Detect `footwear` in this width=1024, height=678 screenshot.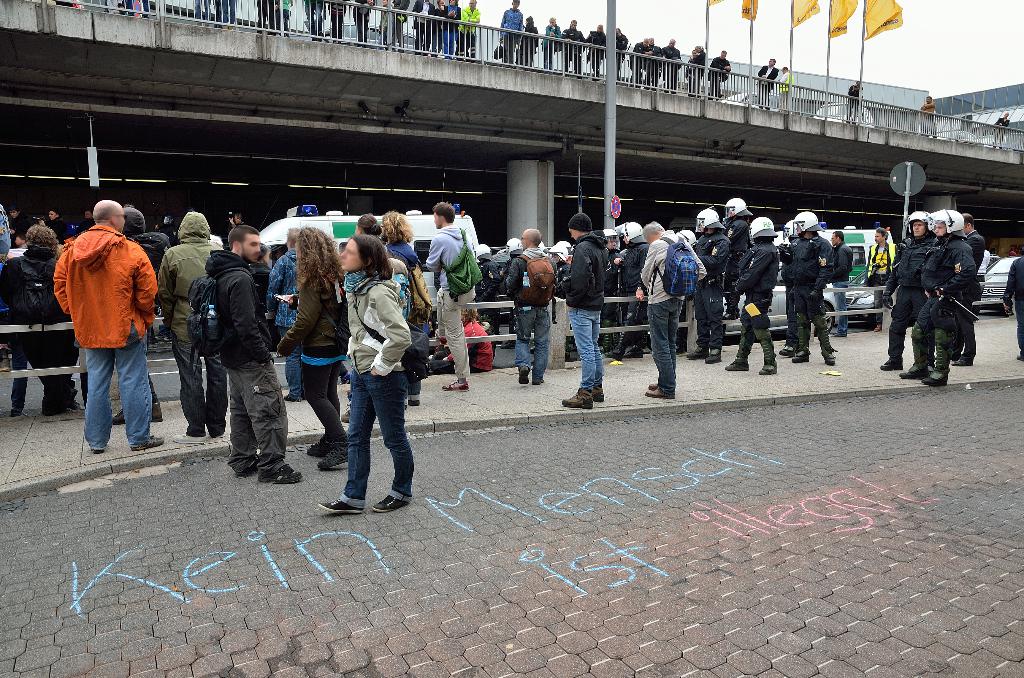
Detection: rect(760, 362, 778, 375).
